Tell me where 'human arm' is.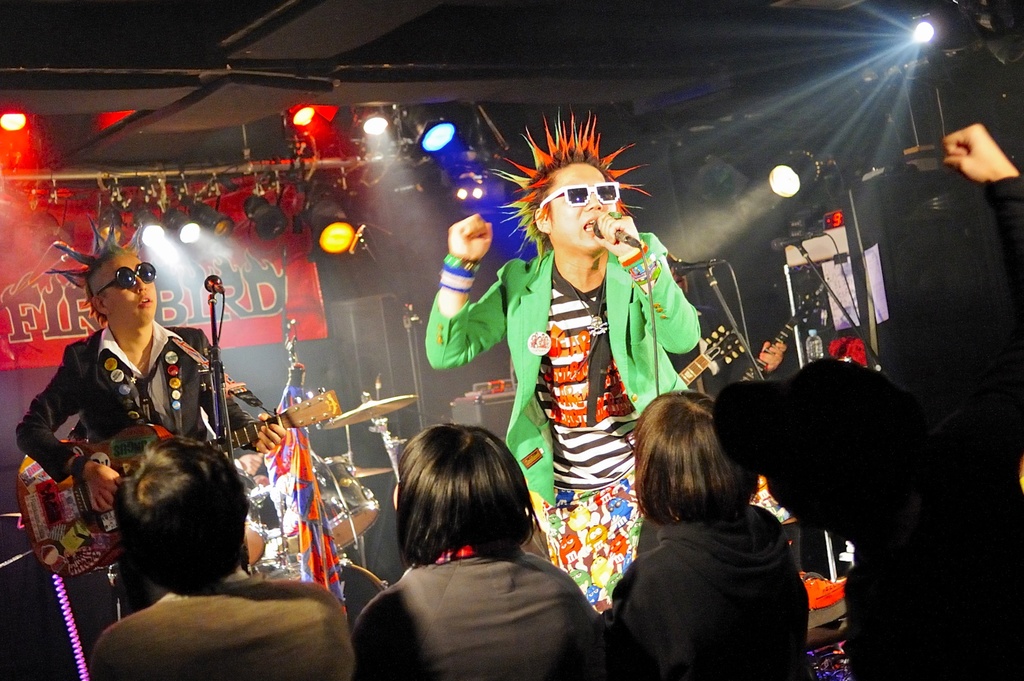
'human arm' is at left=591, top=204, right=783, bottom=354.
